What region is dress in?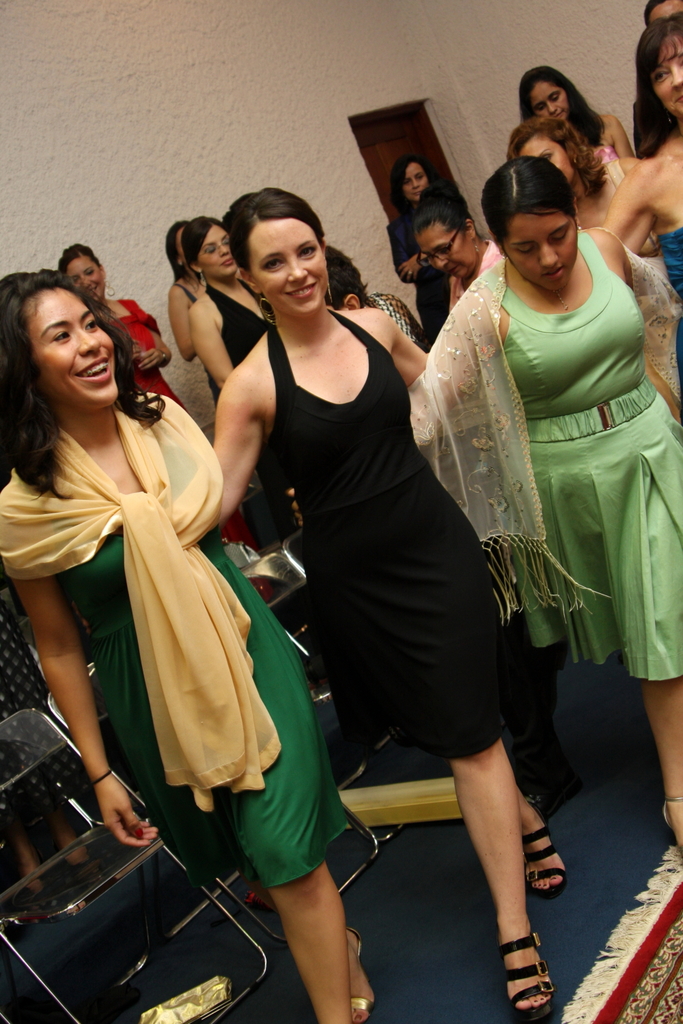
(left=260, top=324, right=548, bottom=773).
